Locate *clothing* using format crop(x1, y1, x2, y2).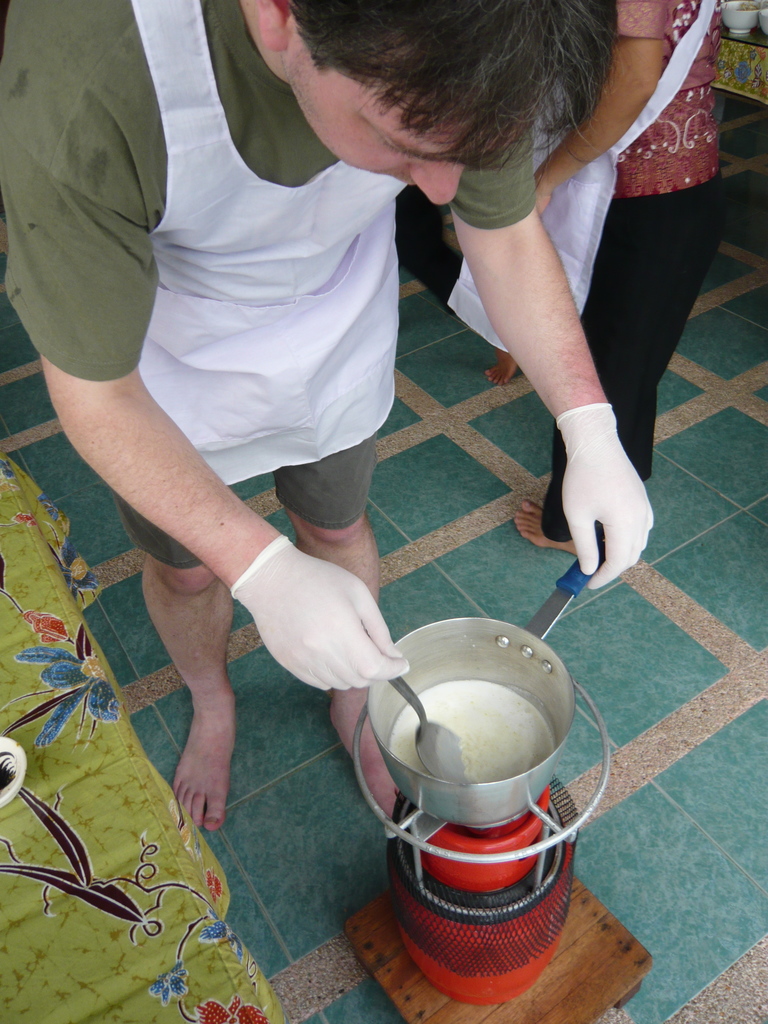
crop(41, 45, 448, 542).
